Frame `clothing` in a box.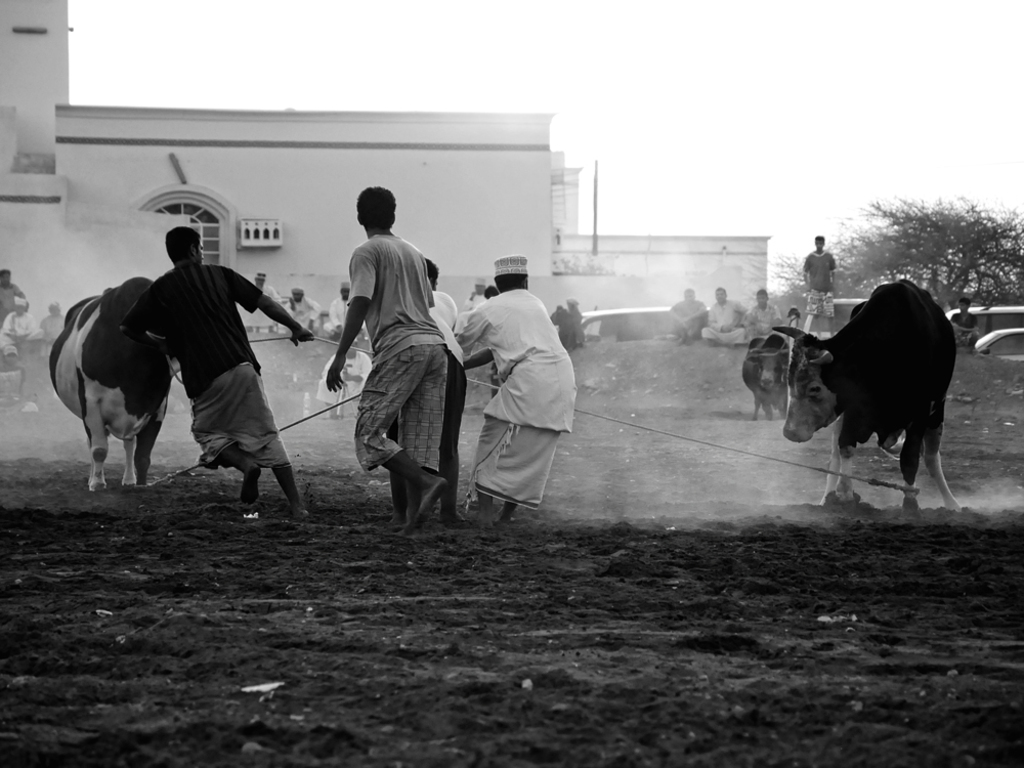
[447,244,582,514].
